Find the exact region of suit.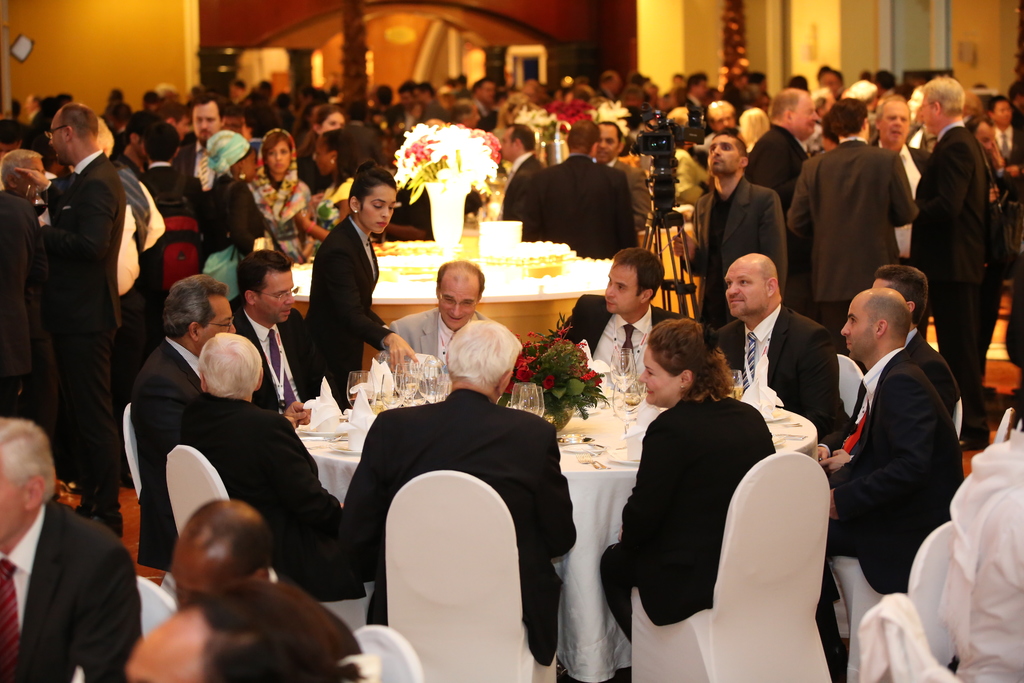
Exact region: BBox(180, 392, 367, 604).
